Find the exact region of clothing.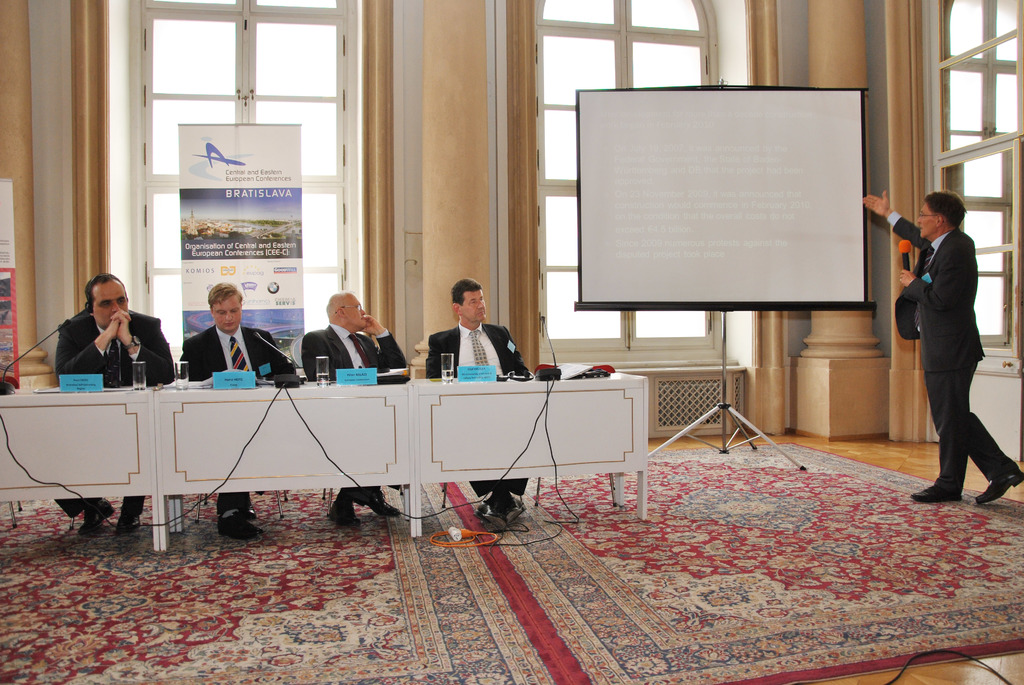
Exact region: 304,326,409,501.
